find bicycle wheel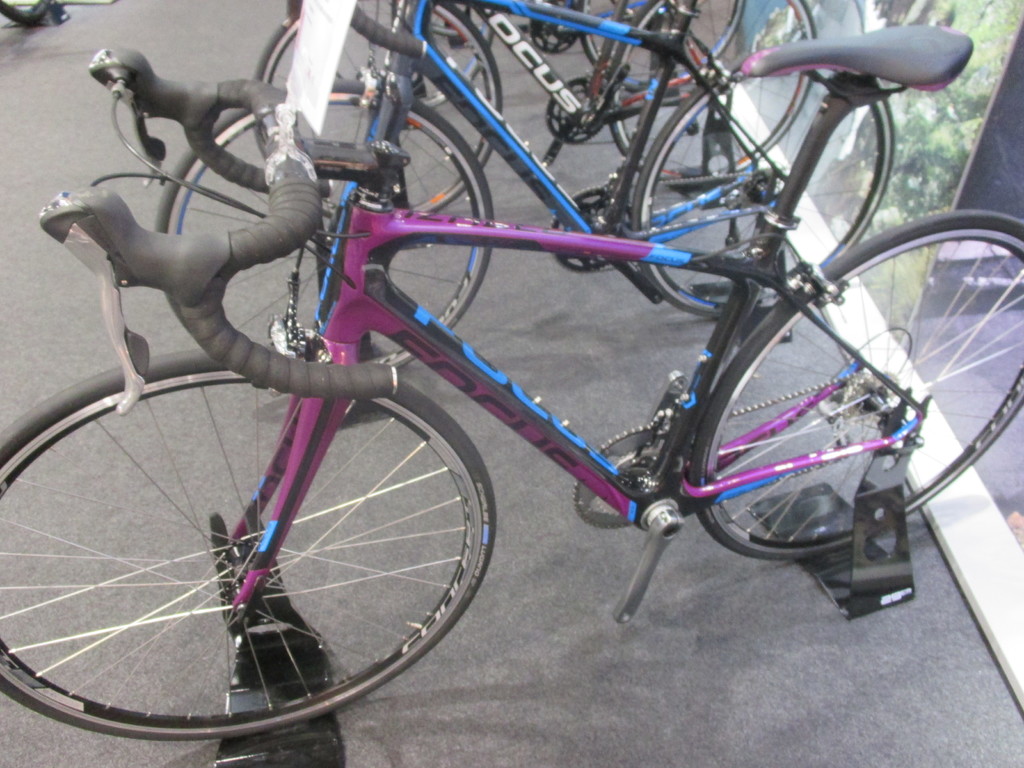
[152,77,497,373]
